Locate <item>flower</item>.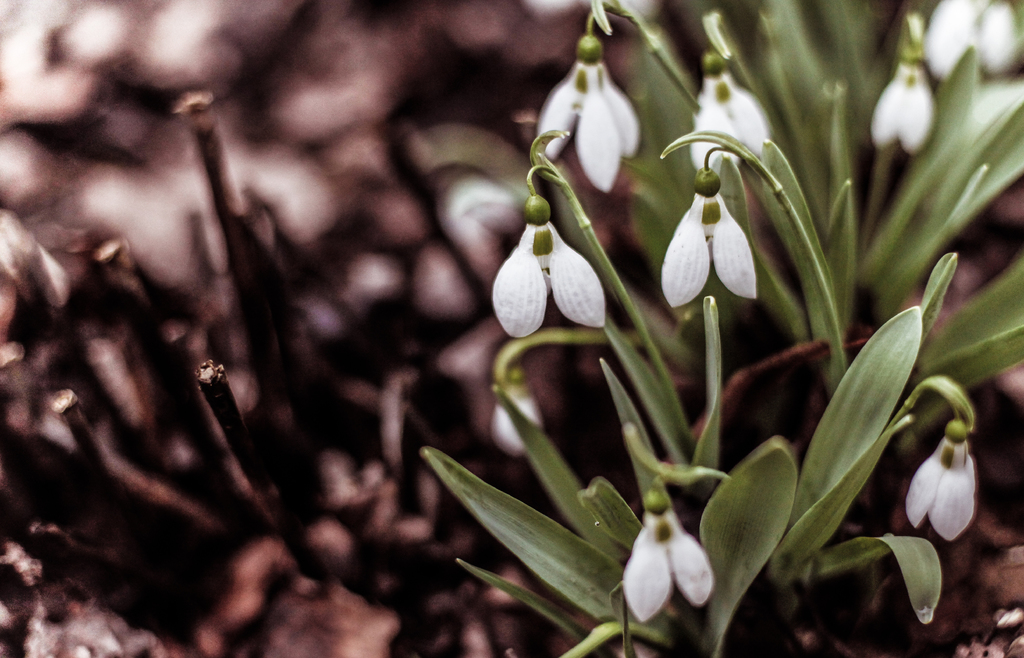
Bounding box: x1=653 y1=166 x2=767 y2=323.
